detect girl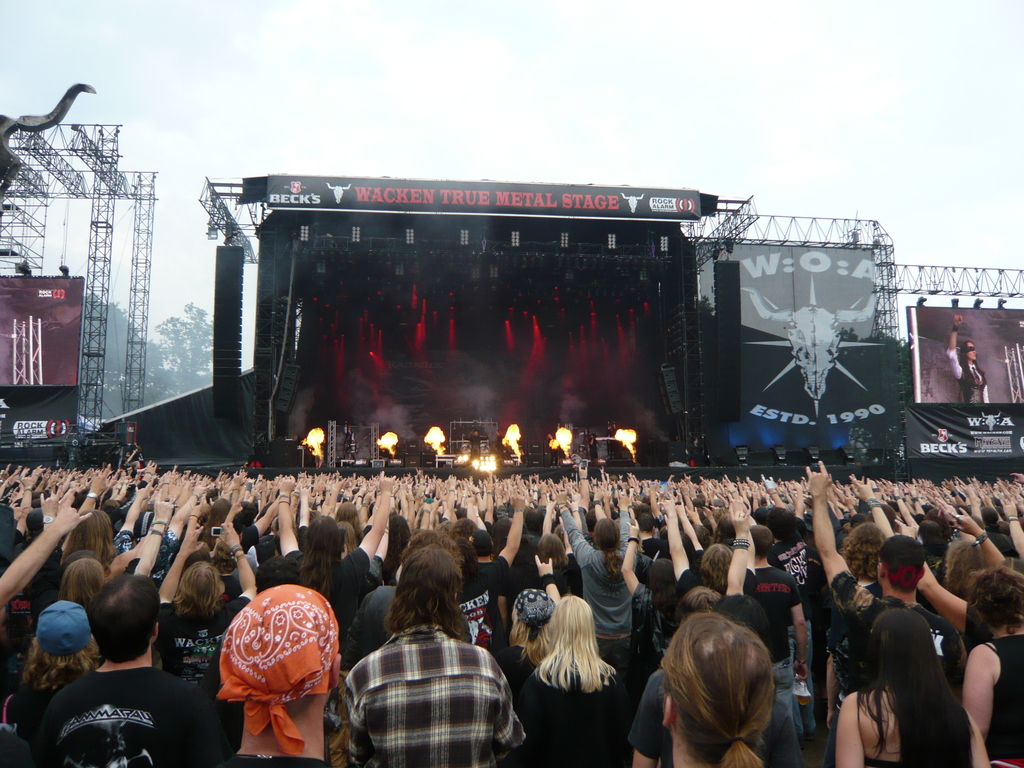
detection(275, 466, 390, 655)
